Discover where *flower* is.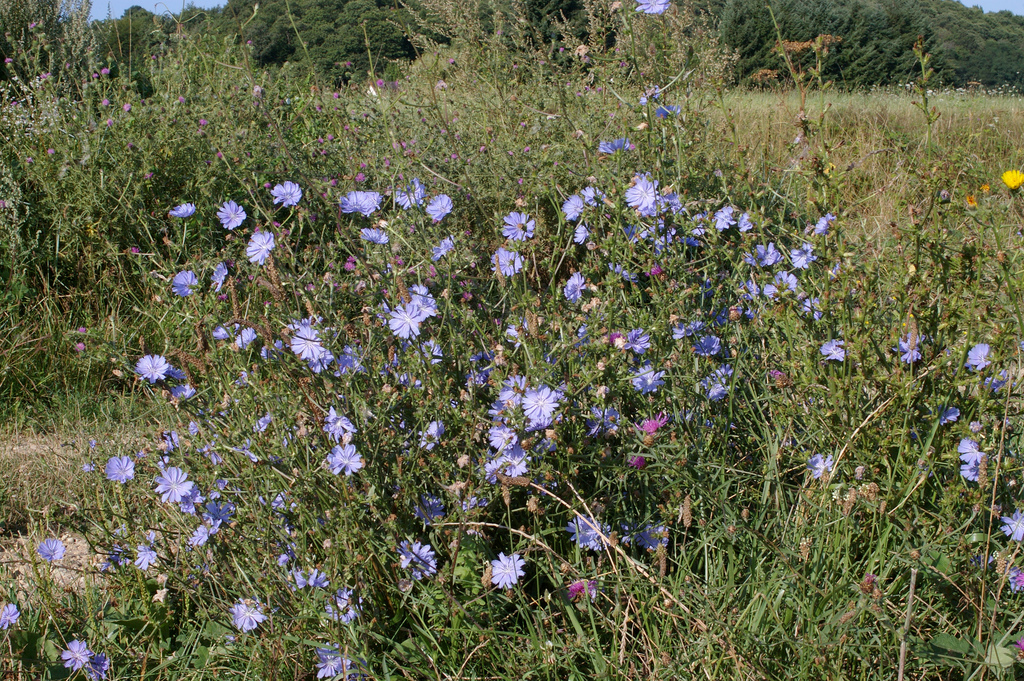
Discovered at bbox=(492, 245, 522, 272).
